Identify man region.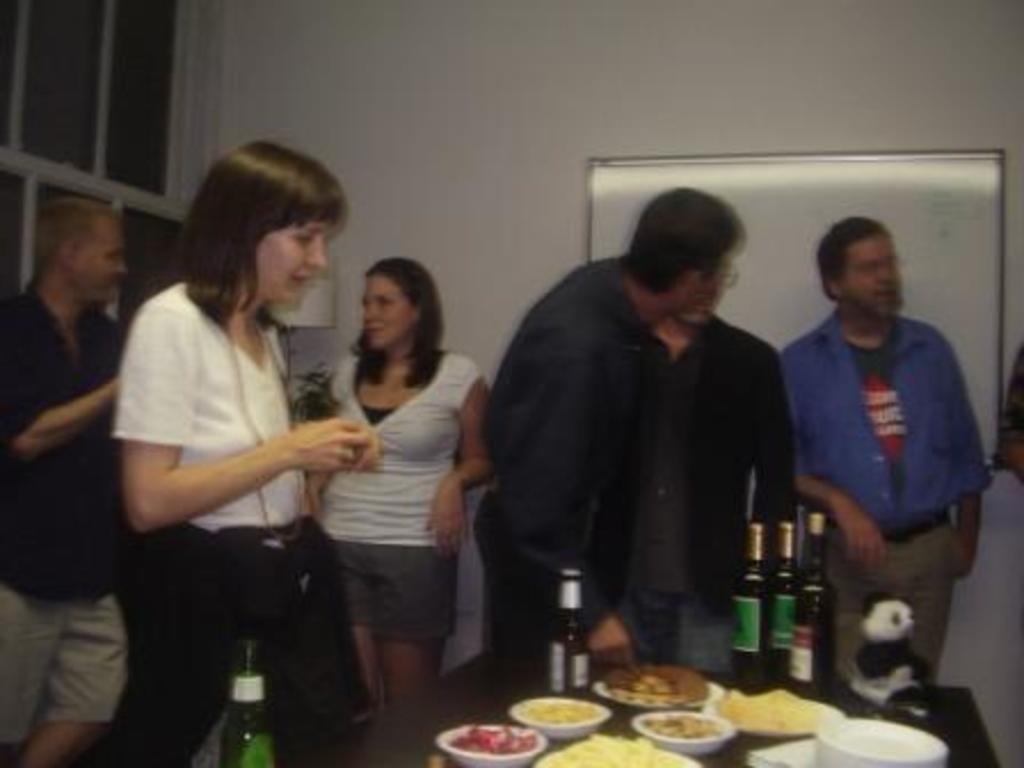
Region: region(768, 213, 997, 697).
